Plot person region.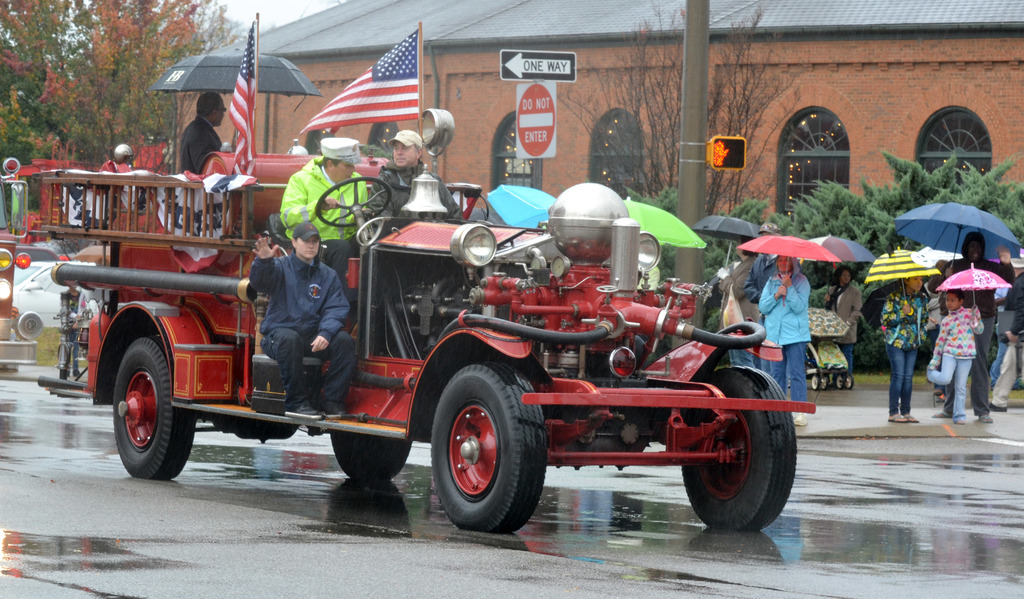
Plotted at {"x1": 821, "y1": 264, "x2": 859, "y2": 375}.
